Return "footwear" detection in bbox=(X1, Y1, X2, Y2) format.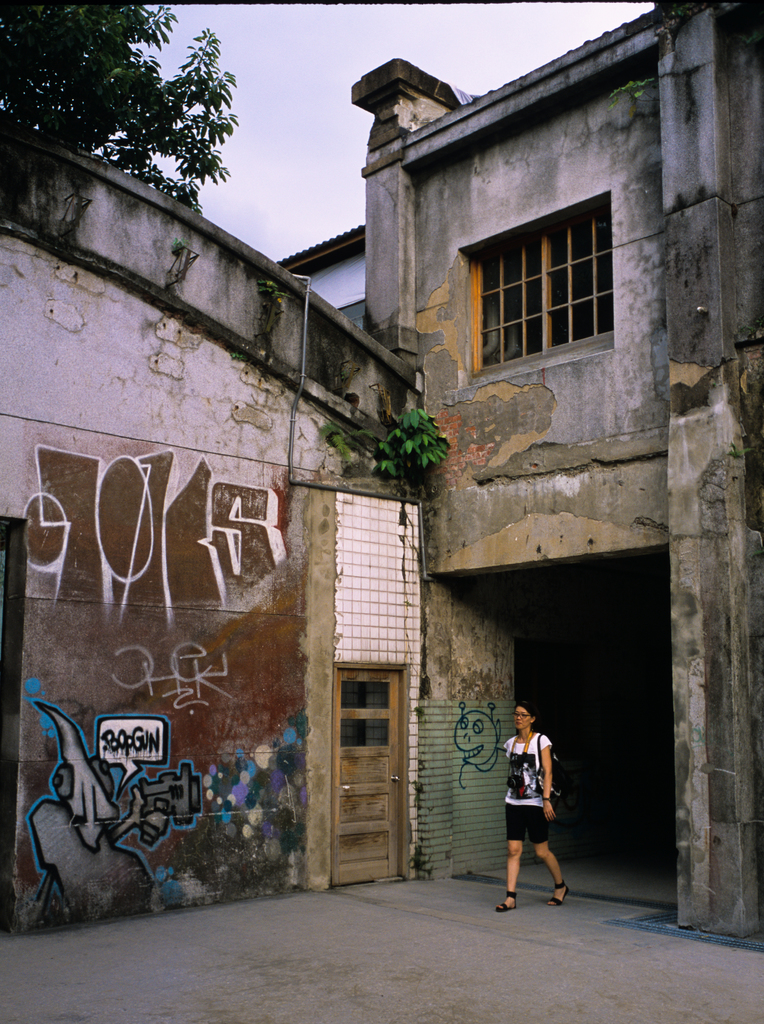
bbox=(550, 883, 572, 906).
